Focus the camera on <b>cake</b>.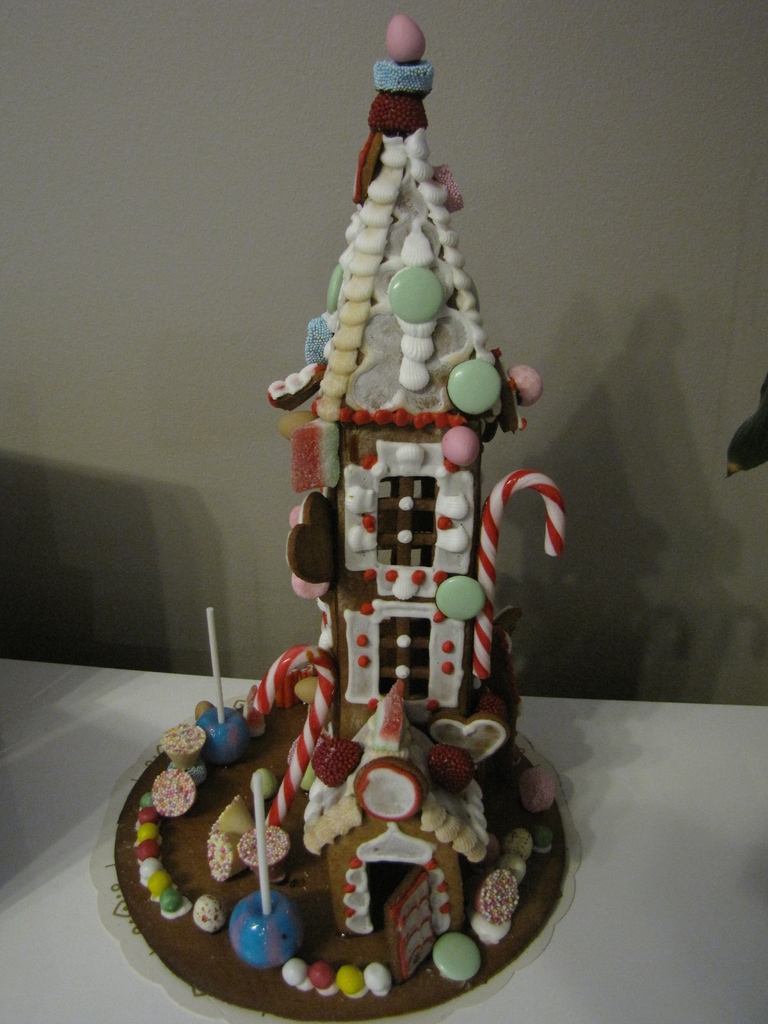
Focus region: left=133, top=9, right=563, bottom=1001.
